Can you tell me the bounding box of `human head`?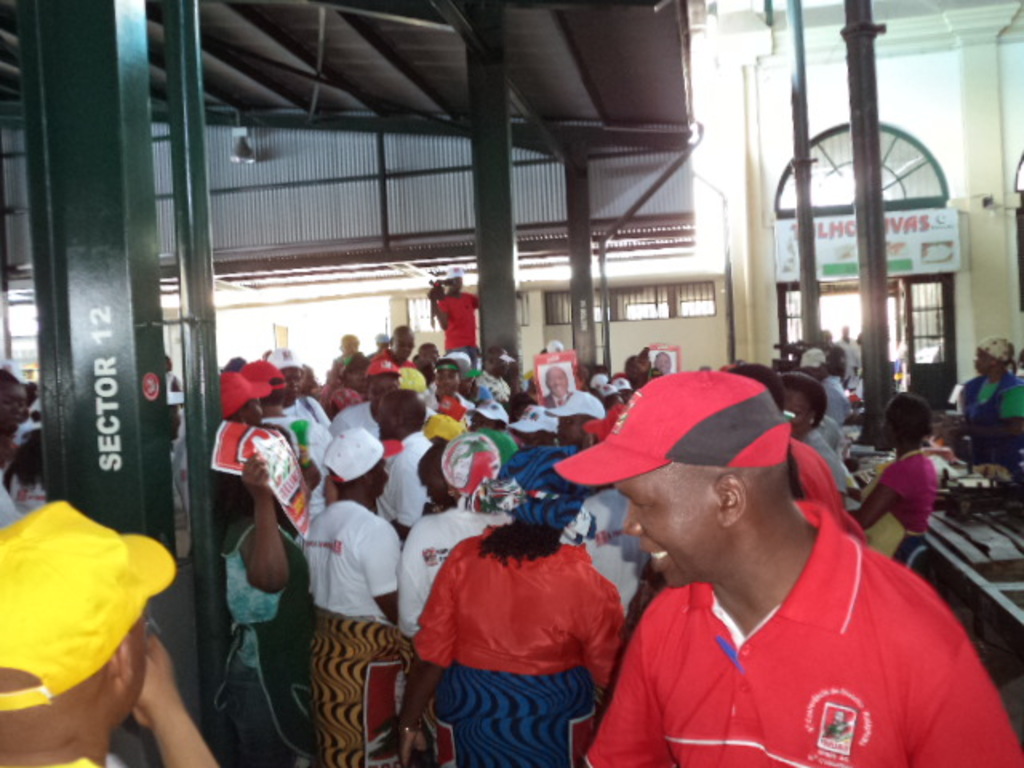
Rect(798, 344, 827, 374).
